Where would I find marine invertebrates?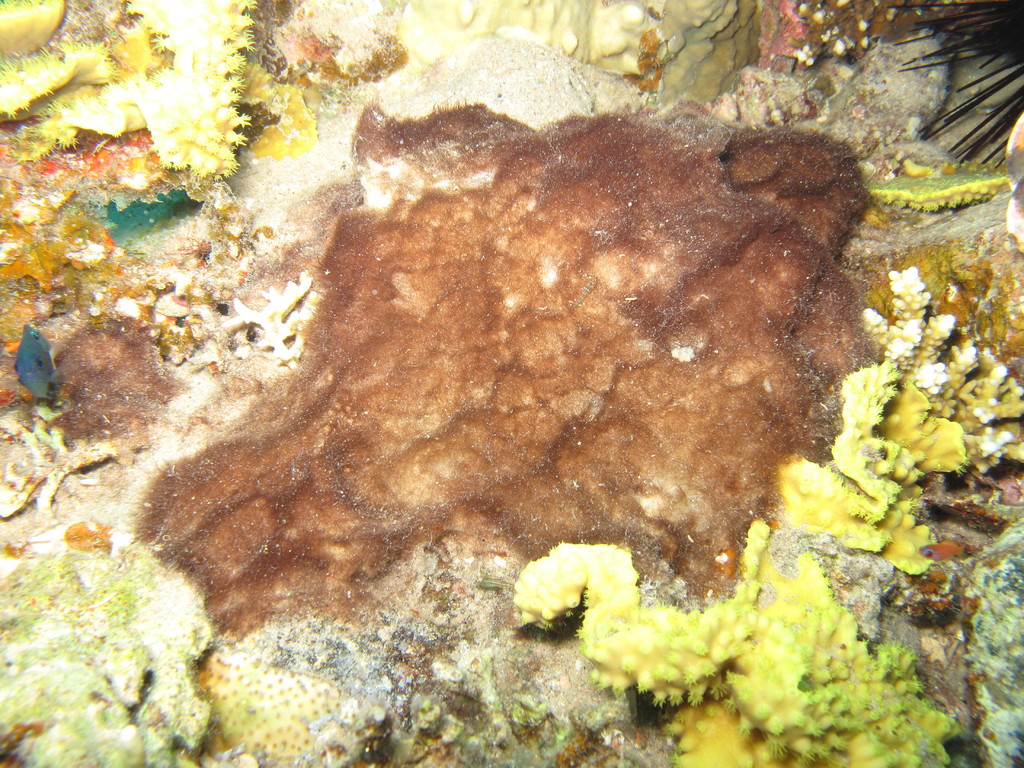
At <bbox>88, 49, 931, 760</bbox>.
